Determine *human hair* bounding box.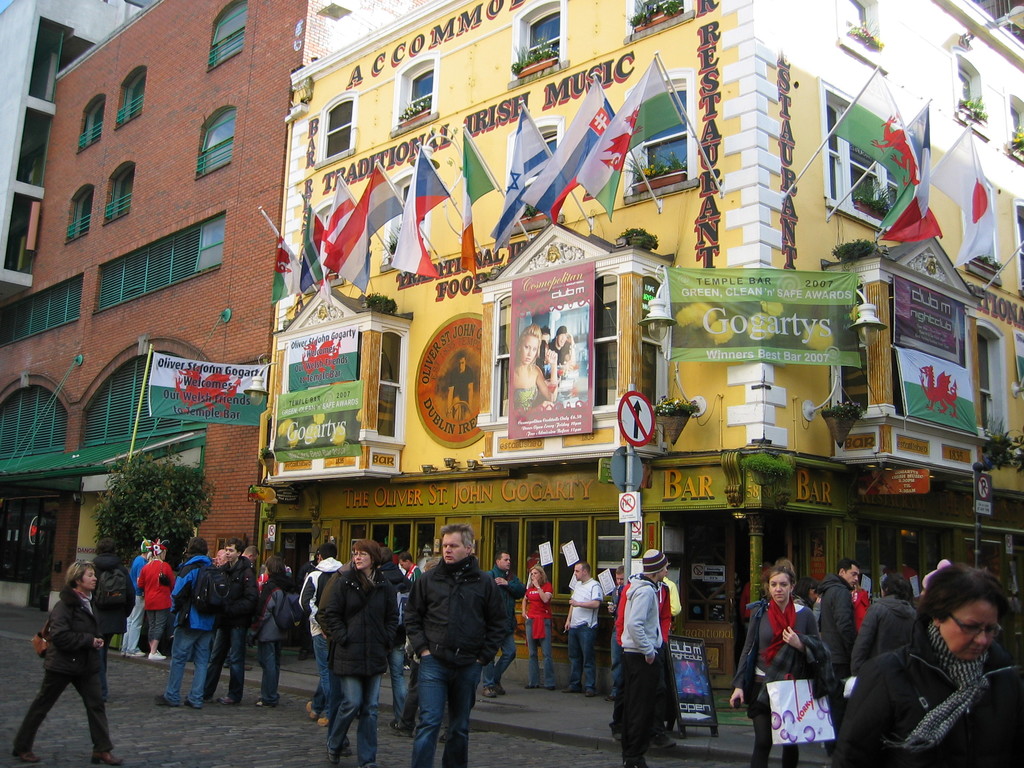
Determined: left=315, top=541, right=339, bottom=561.
